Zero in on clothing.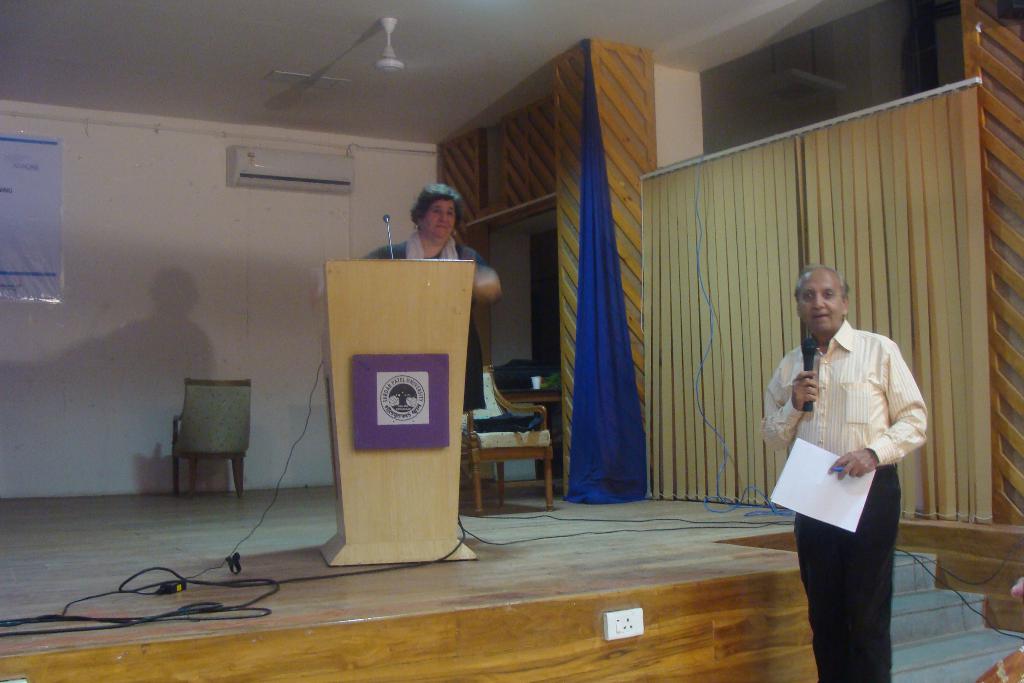
Zeroed in: 763,316,933,469.
